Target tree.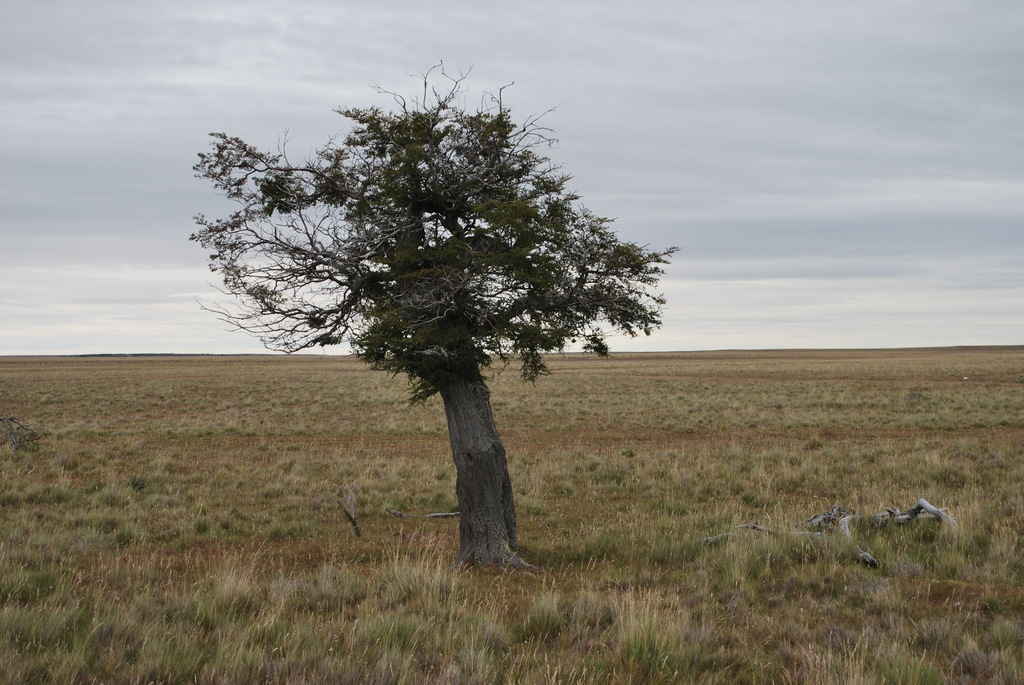
Target region: <bbox>211, 42, 655, 554</bbox>.
